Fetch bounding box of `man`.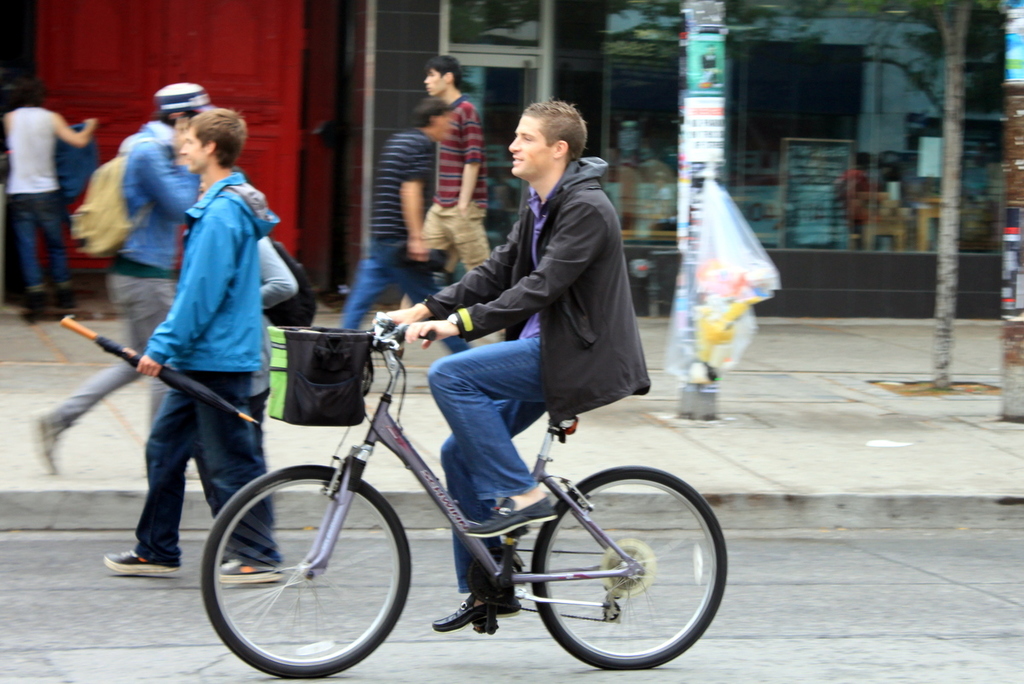
Bbox: locate(420, 56, 491, 274).
